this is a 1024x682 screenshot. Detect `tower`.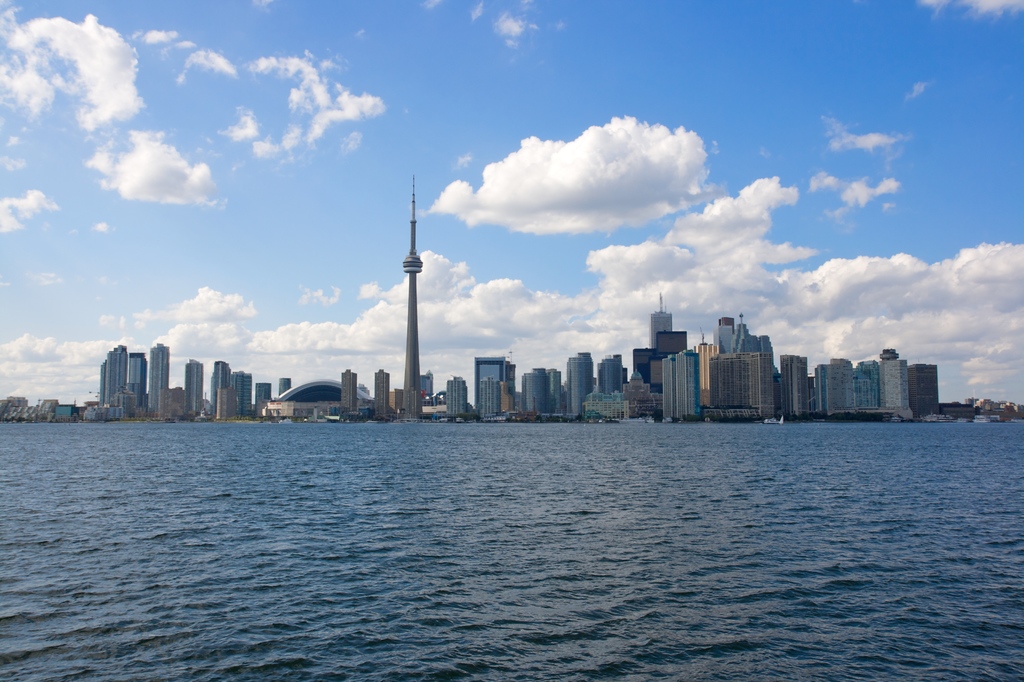
box=[141, 352, 175, 421].
